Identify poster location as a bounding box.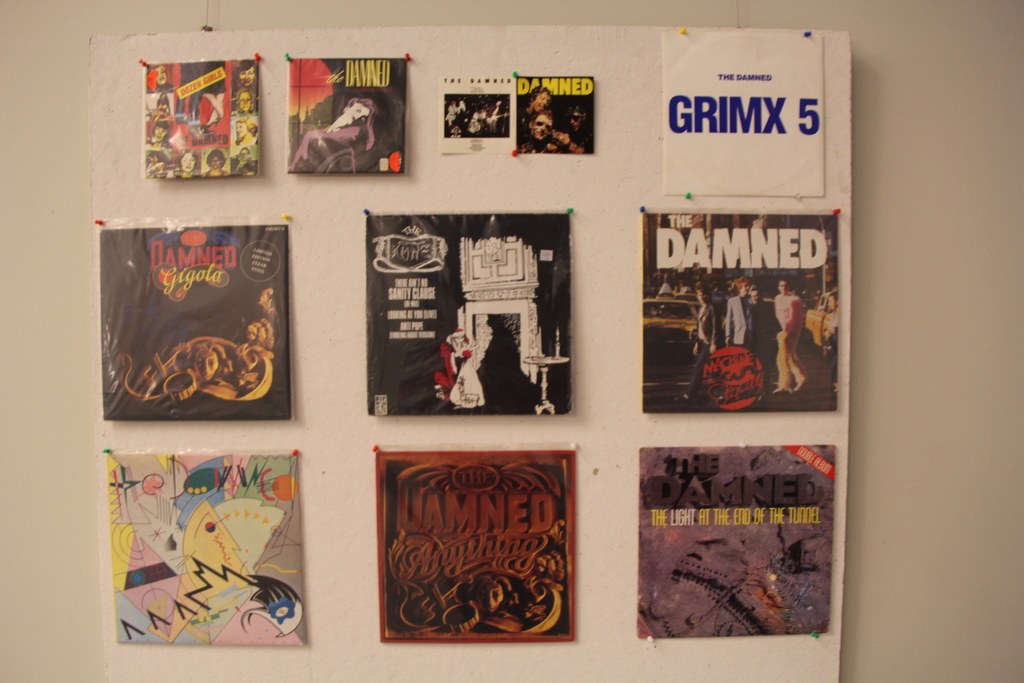
<region>643, 213, 840, 415</region>.
